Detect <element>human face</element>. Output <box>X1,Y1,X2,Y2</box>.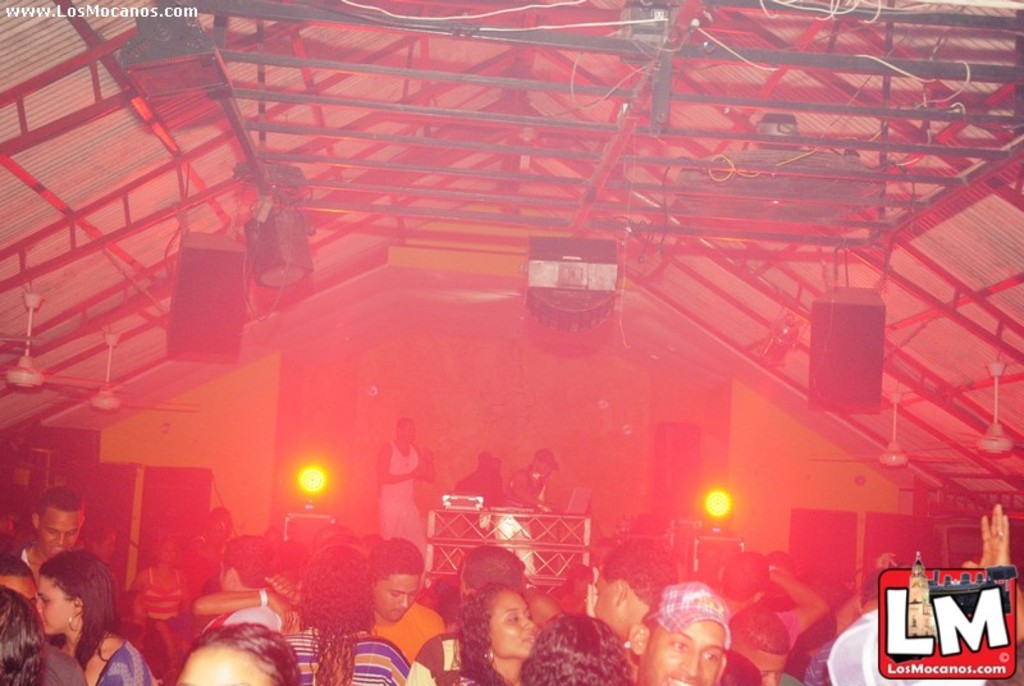
<box>403,425,417,447</box>.
